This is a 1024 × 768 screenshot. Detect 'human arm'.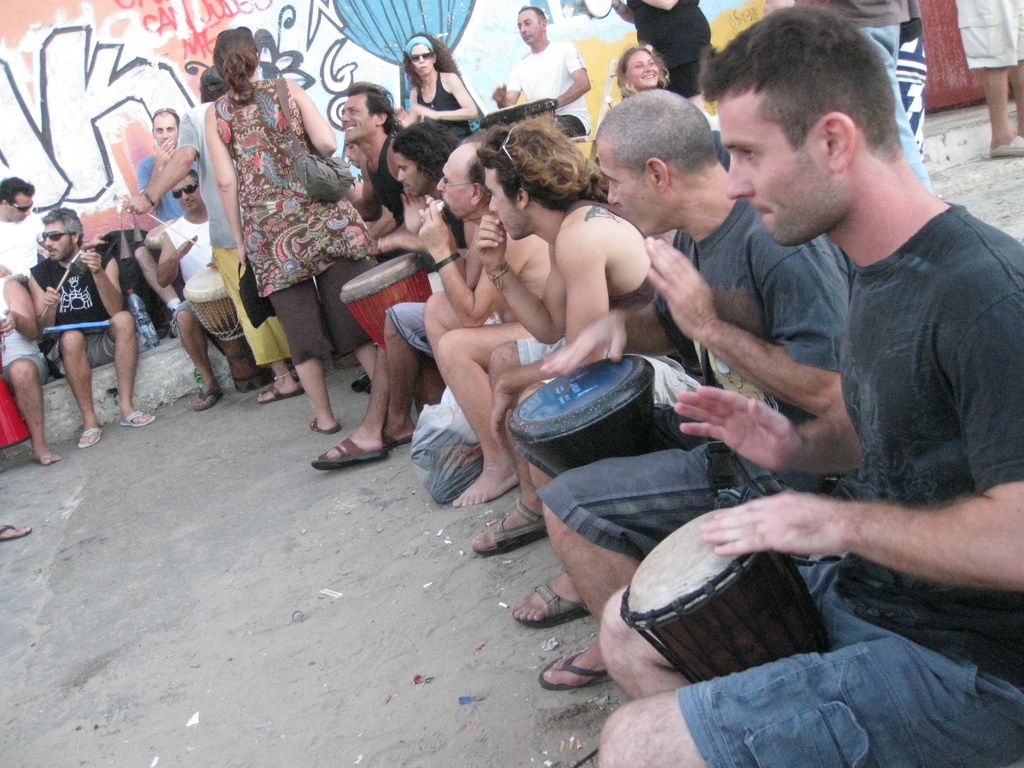
{"left": 131, "top": 137, "right": 177, "bottom": 198}.
